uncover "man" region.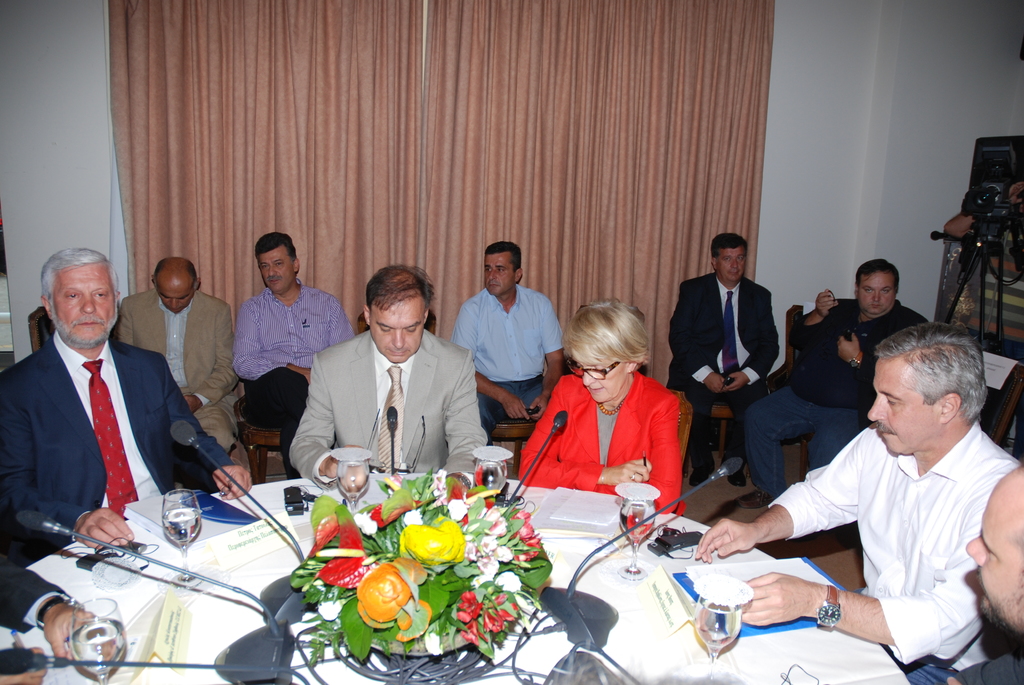
Uncovered: [237, 232, 356, 479].
